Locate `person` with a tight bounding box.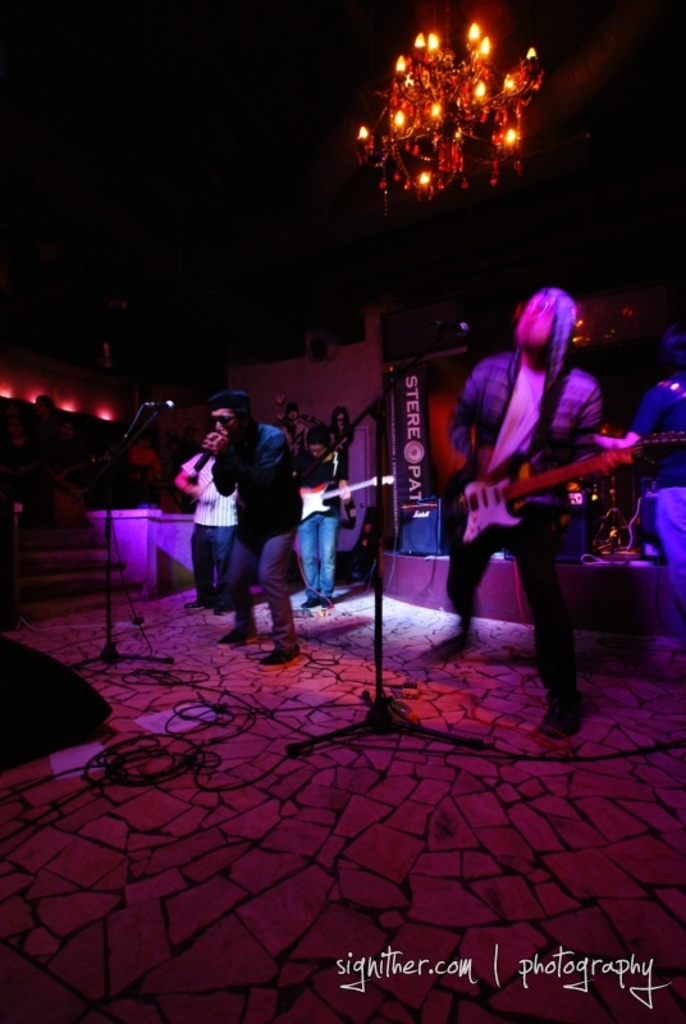
locate(202, 392, 302, 669).
